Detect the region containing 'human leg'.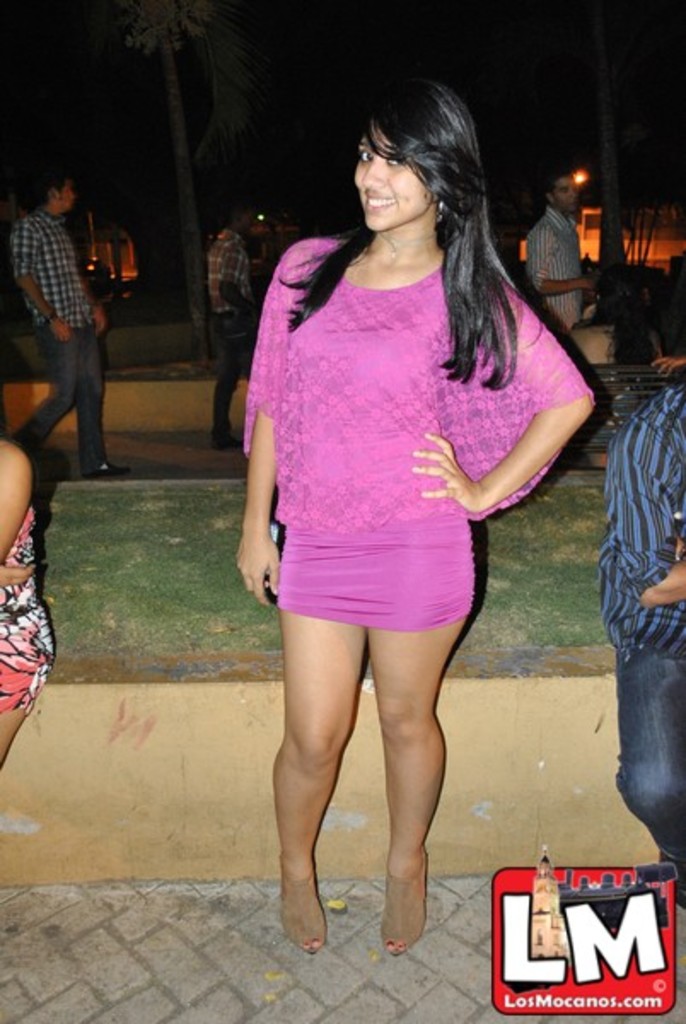
<box>619,649,684,901</box>.
